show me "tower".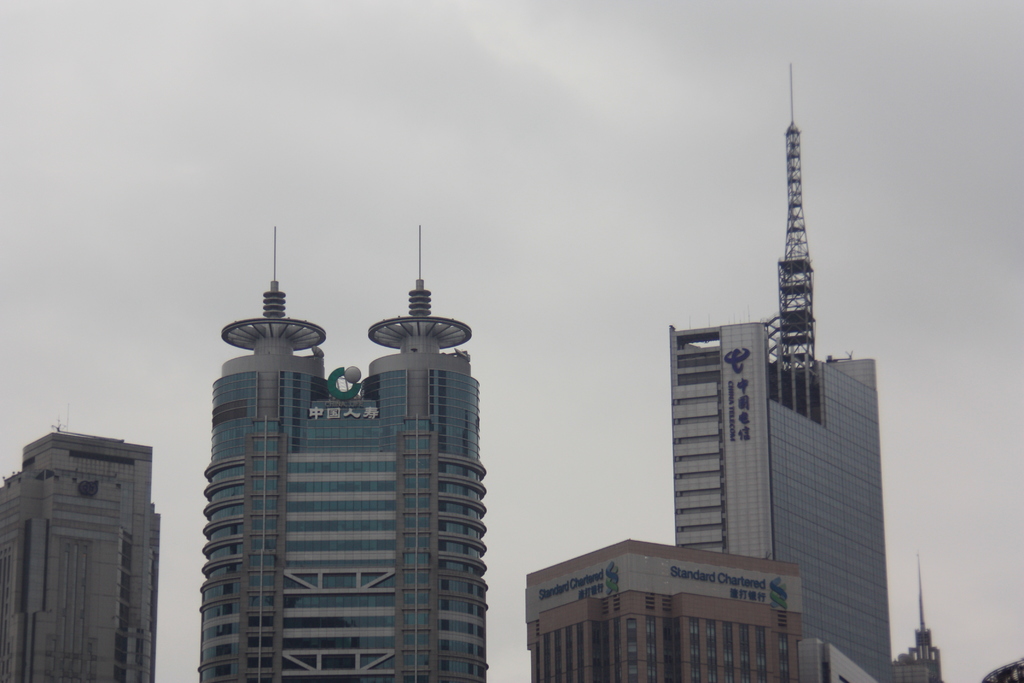
"tower" is here: detection(184, 237, 516, 668).
